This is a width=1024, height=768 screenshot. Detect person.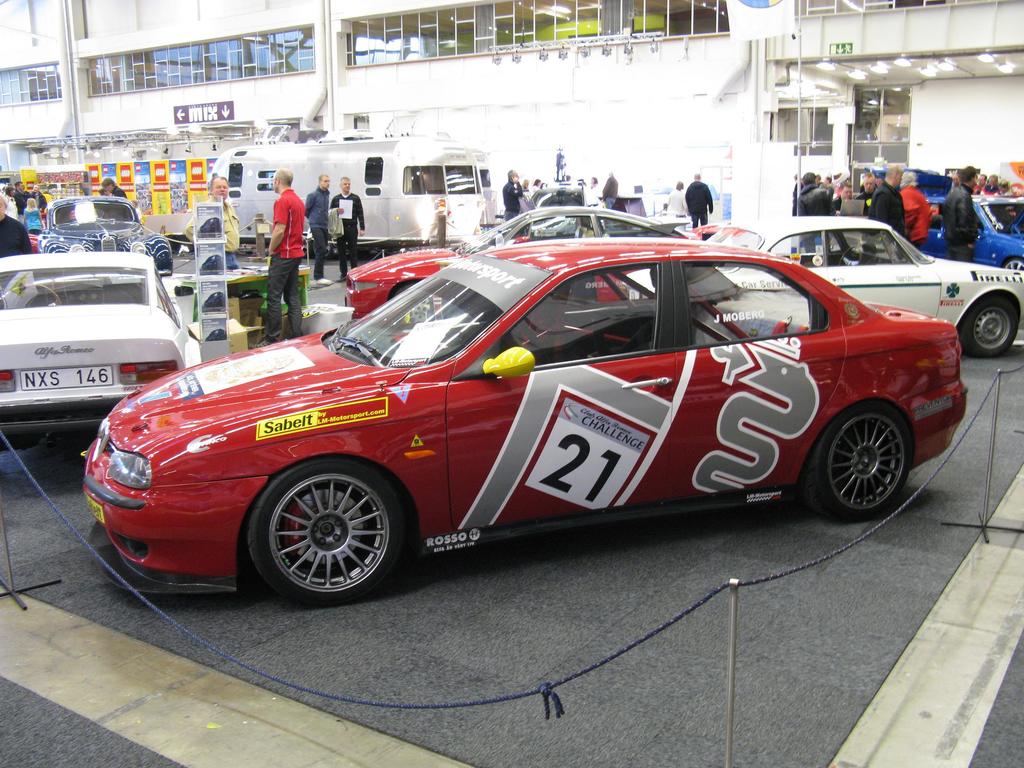
<box>185,177,239,268</box>.
